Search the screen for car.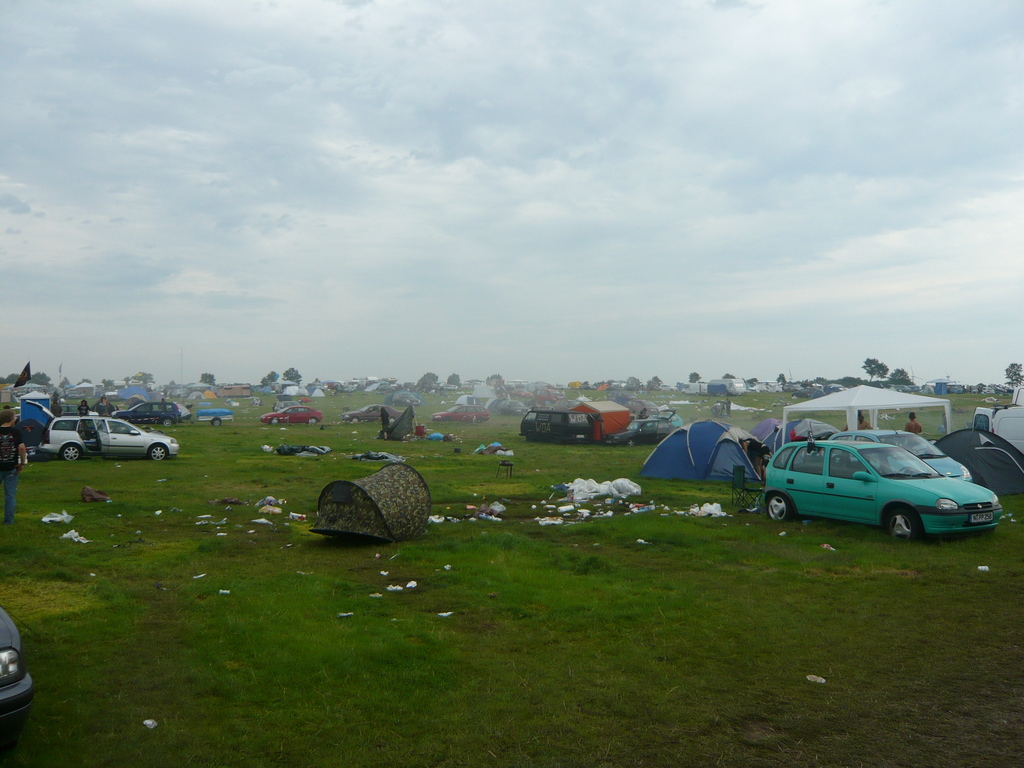
Found at [left=520, top=405, right=593, bottom=441].
